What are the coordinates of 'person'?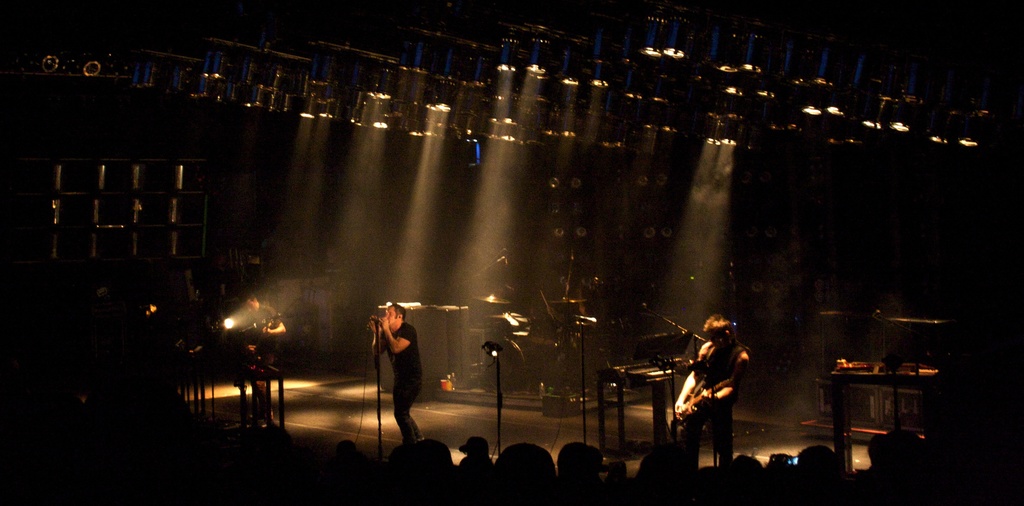
[left=370, top=301, right=421, bottom=447].
